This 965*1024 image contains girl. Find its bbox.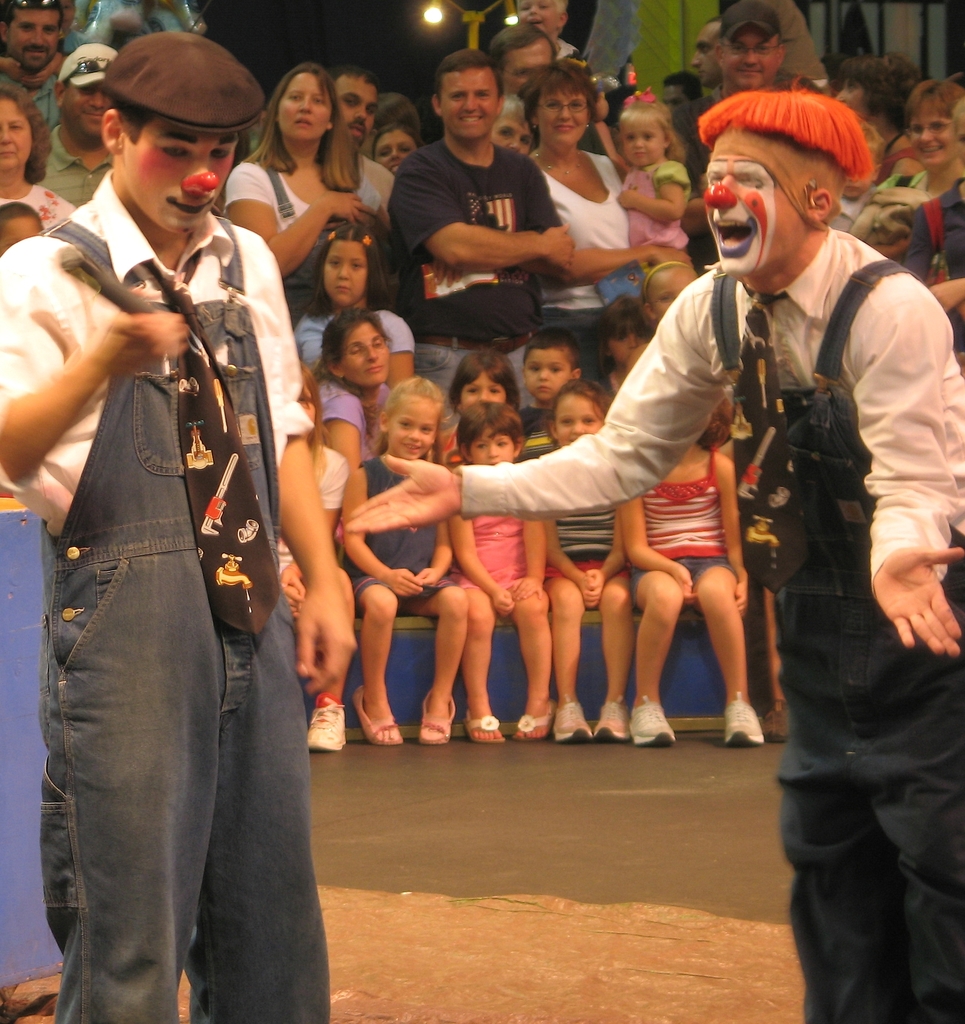
{"x1": 292, "y1": 225, "x2": 414, "y2": 389}.
